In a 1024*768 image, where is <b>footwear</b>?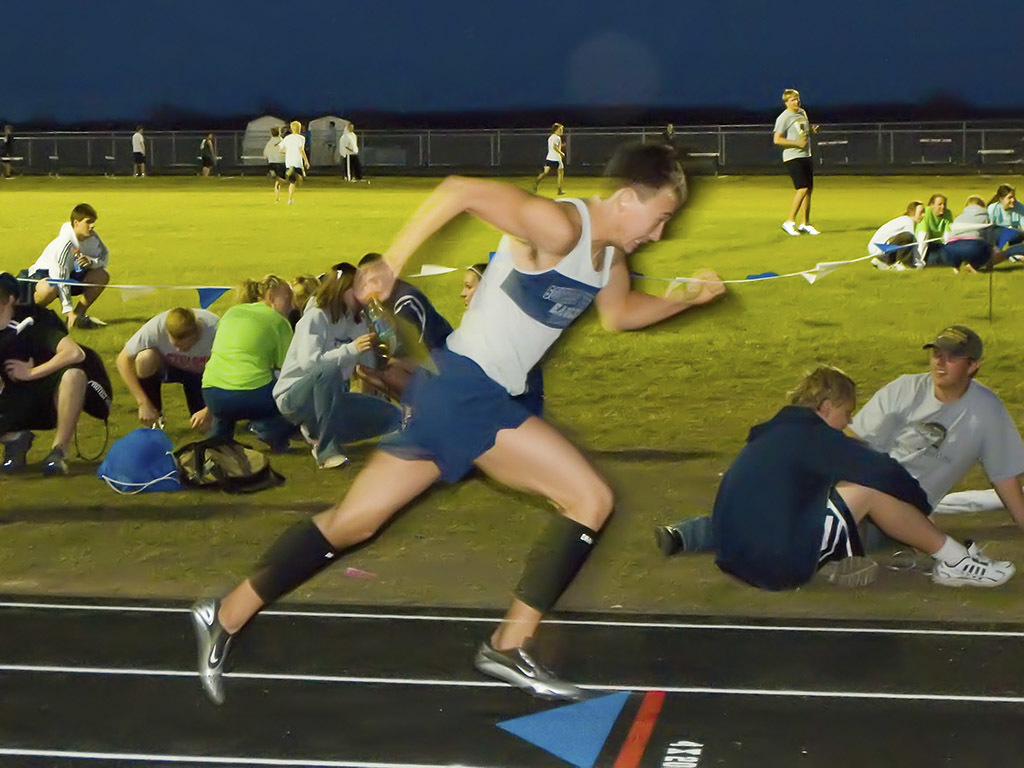
box(476, 642, 581, 699).
